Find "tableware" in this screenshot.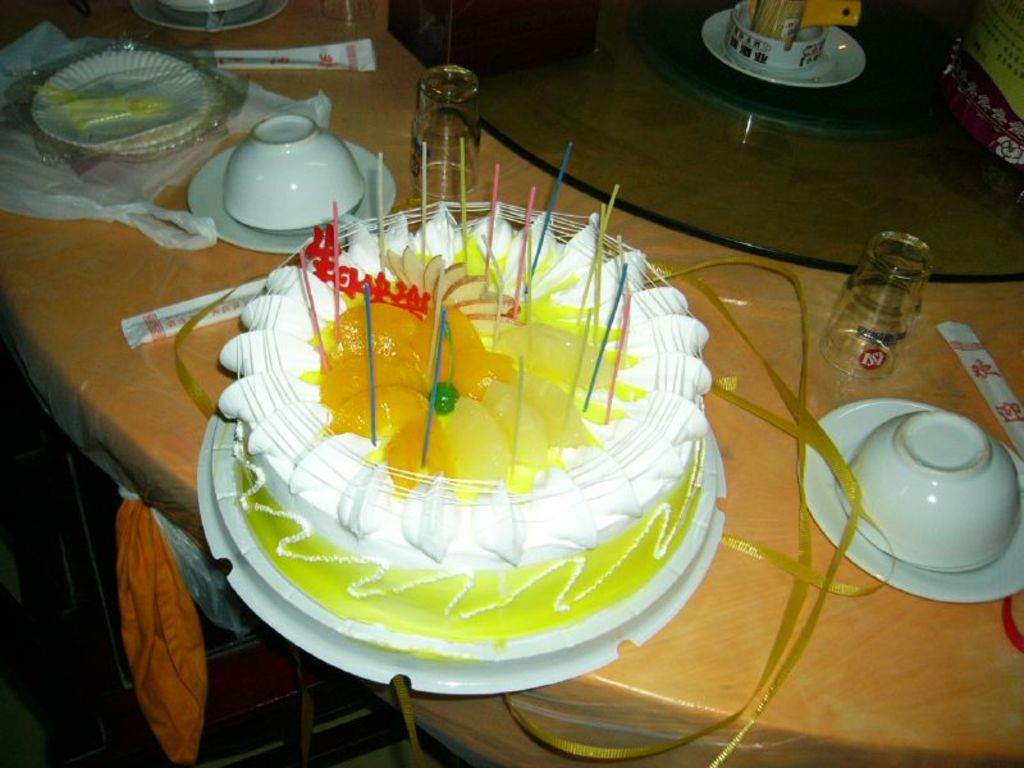
The bounding box for "tableware" is 696:10:863:92.
